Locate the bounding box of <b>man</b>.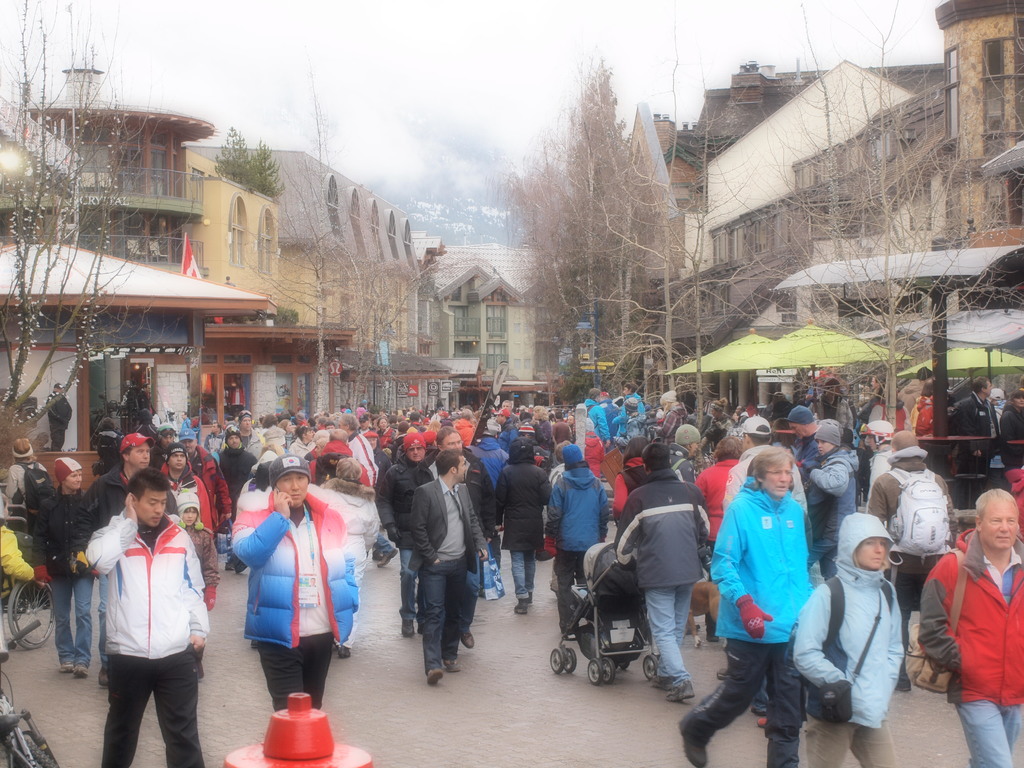
Bounding box: (866, 431, 960, 694).
